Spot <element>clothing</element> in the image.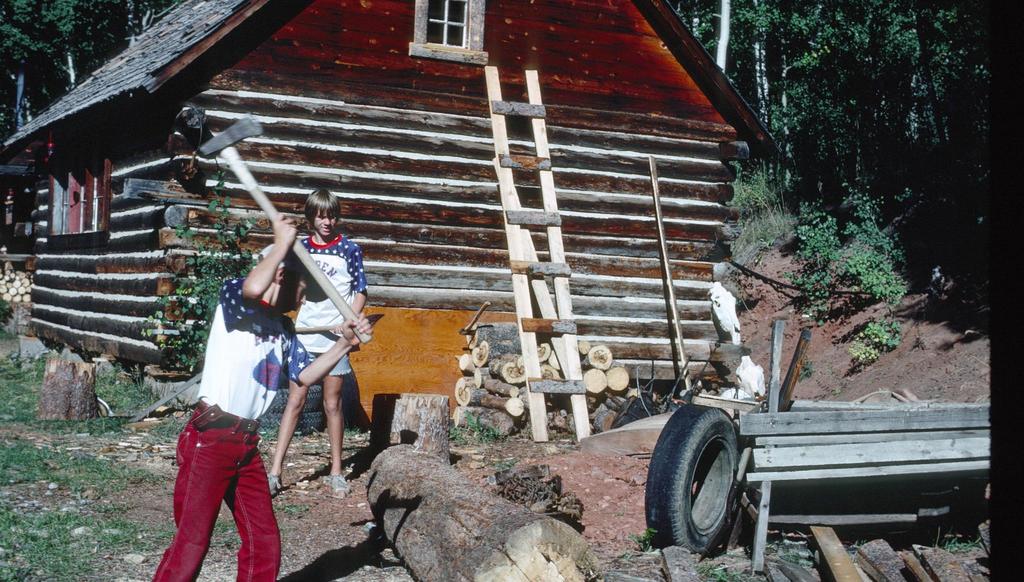
<element>clothing</element> found at BBox(190, 266, 316, 420).
